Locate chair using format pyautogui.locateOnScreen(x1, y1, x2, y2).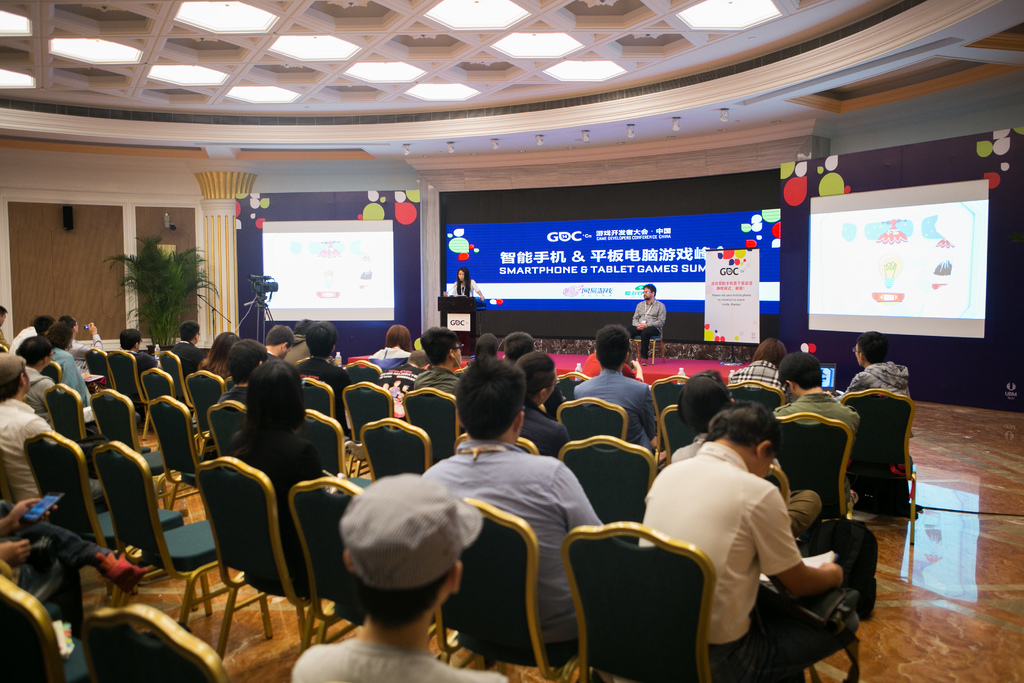
pyautogui.locateOnScreen(427, 499, 558, 679).
